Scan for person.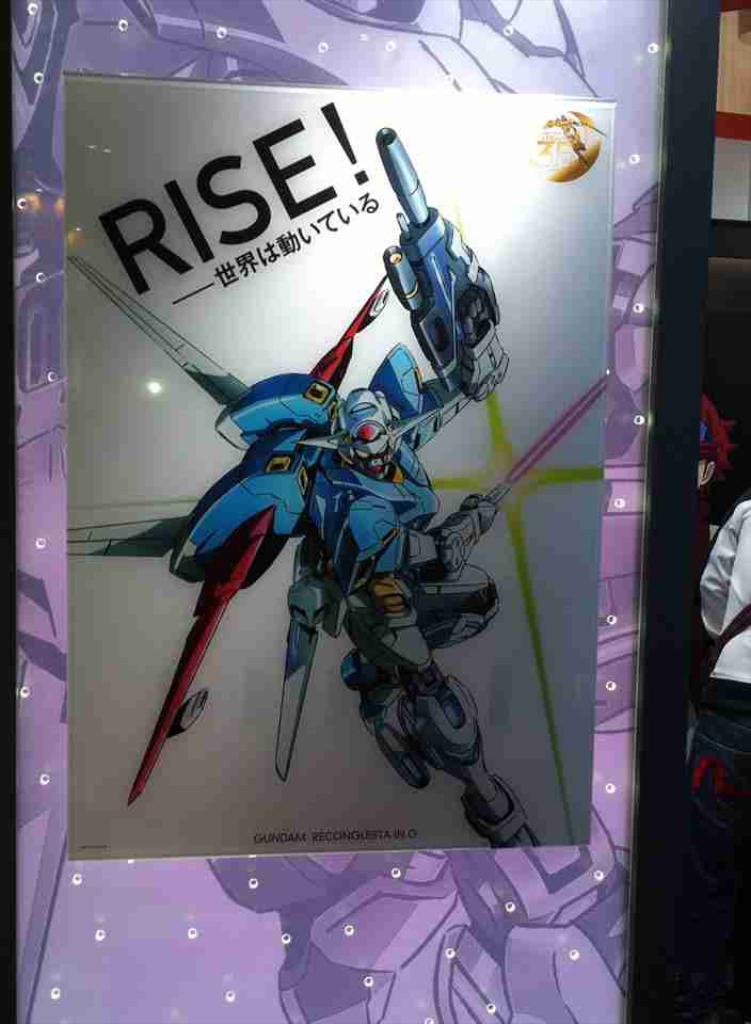
Scan result: region(128, 283, 527, 864).
